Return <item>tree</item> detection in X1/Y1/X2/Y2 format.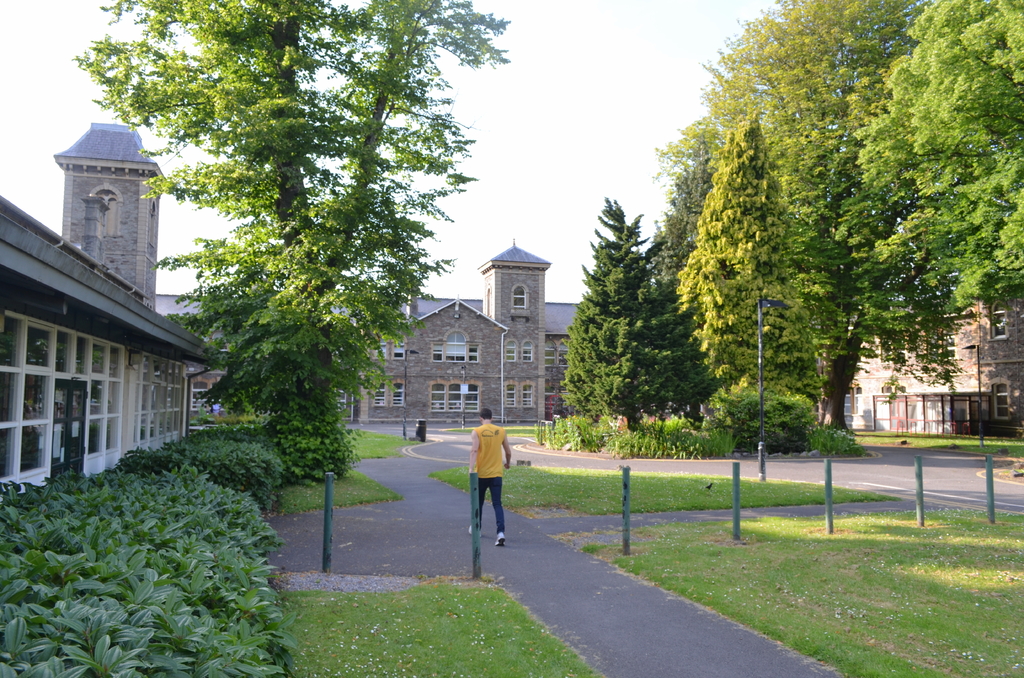
834/0/1023/319.
